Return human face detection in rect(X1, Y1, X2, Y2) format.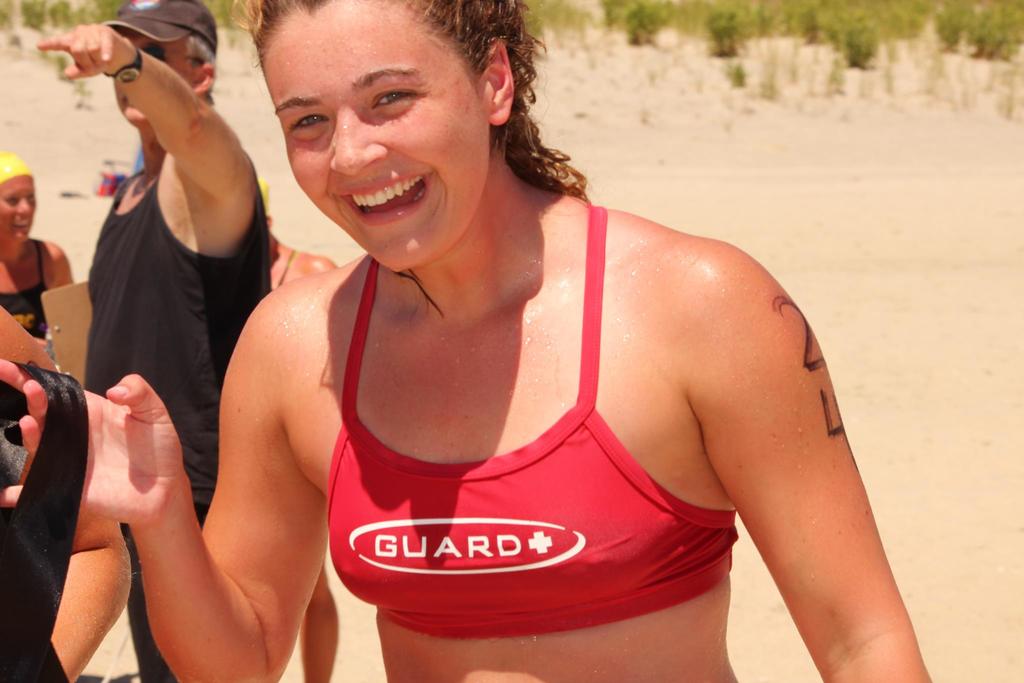
rect(257, 0, 488, 272).
